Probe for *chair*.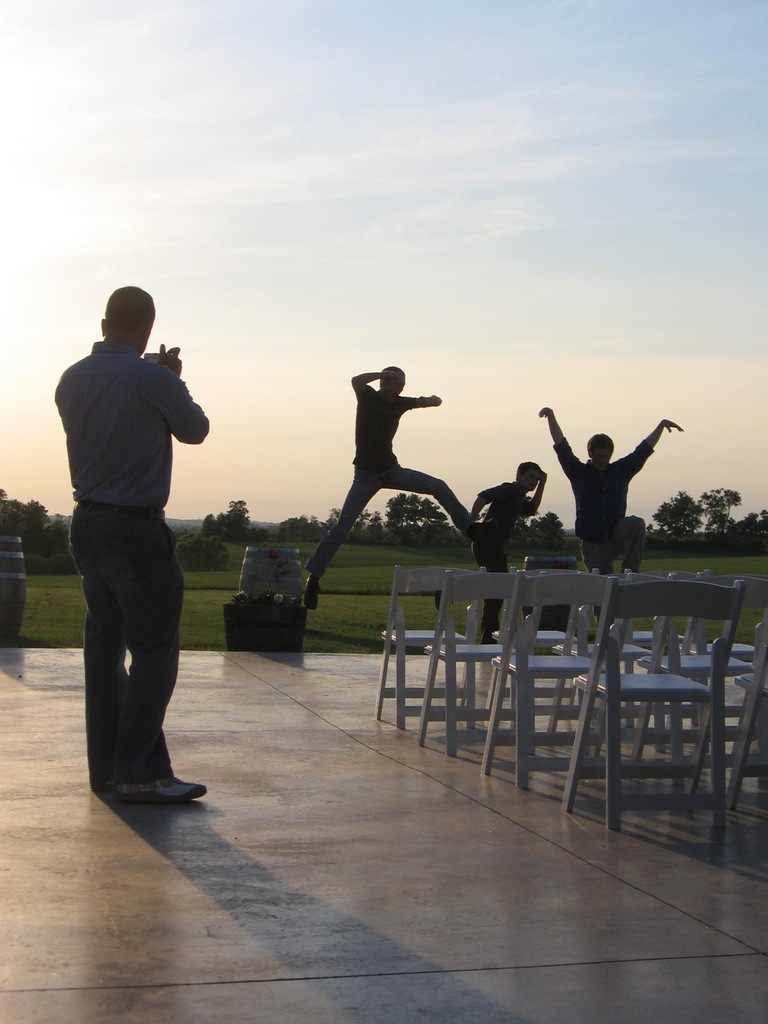
Probe result: (left=623, top=571, right=767, bottom=781).
